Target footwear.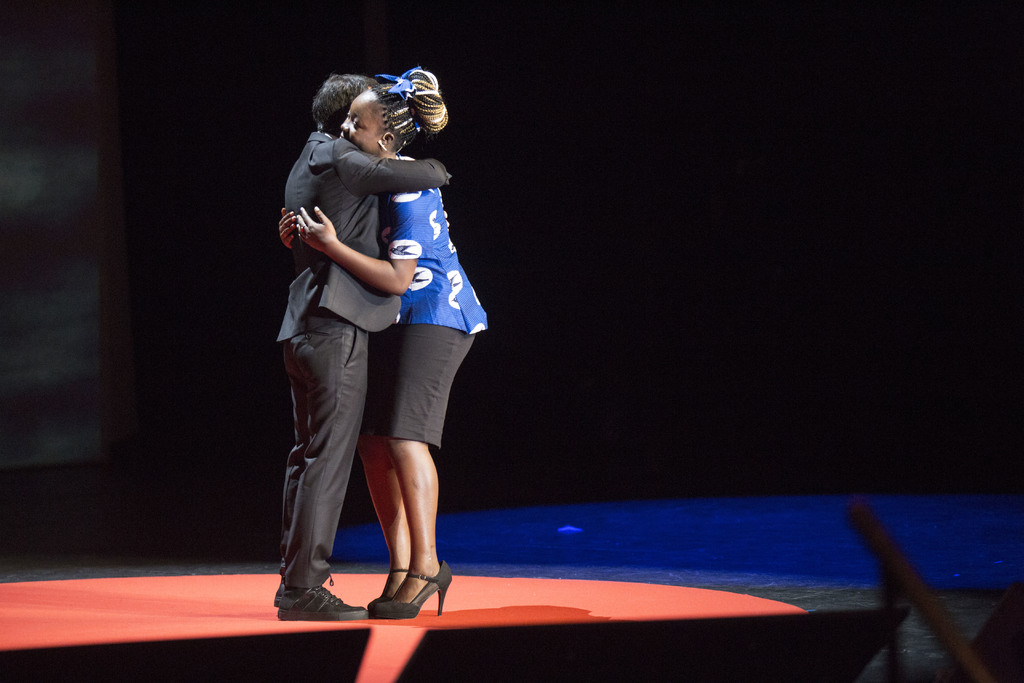
Target region: left=360, top=548, right=445, bottom=620.
